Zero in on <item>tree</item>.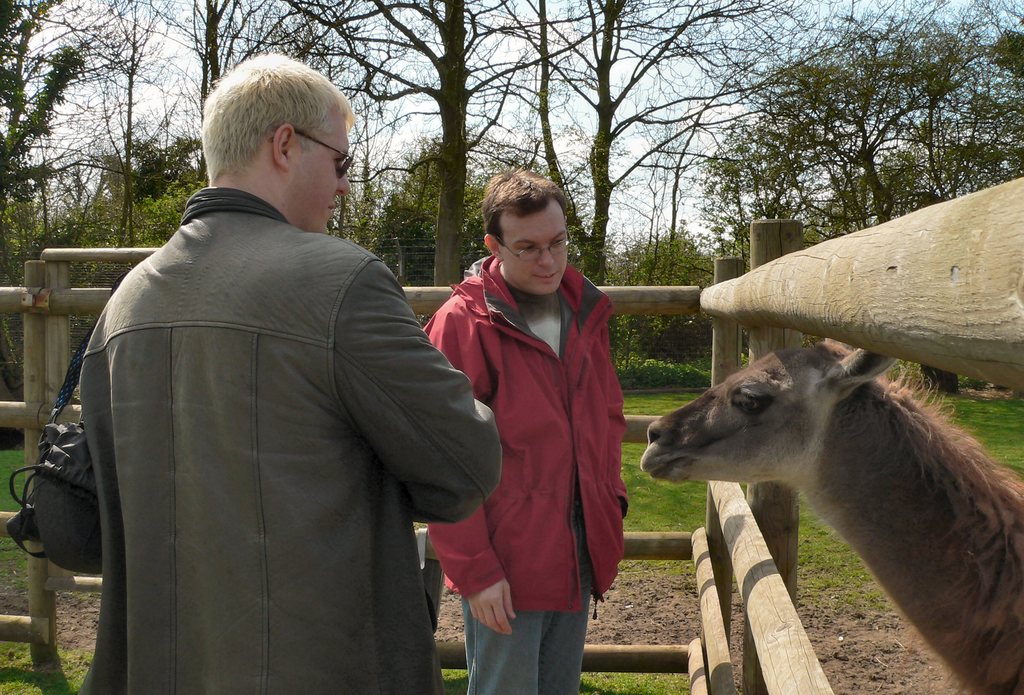
Zeroed in: left=0, top=0, right=102, bottom=237.
